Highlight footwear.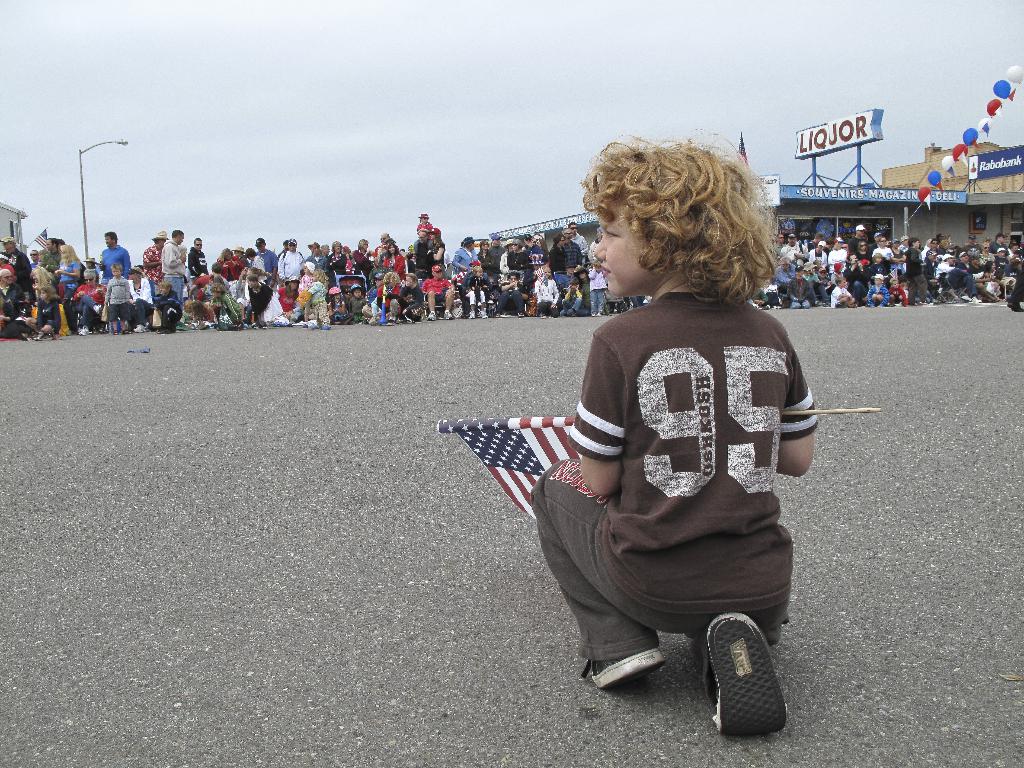
Highlighted region: 479, 308, 490, 319.
